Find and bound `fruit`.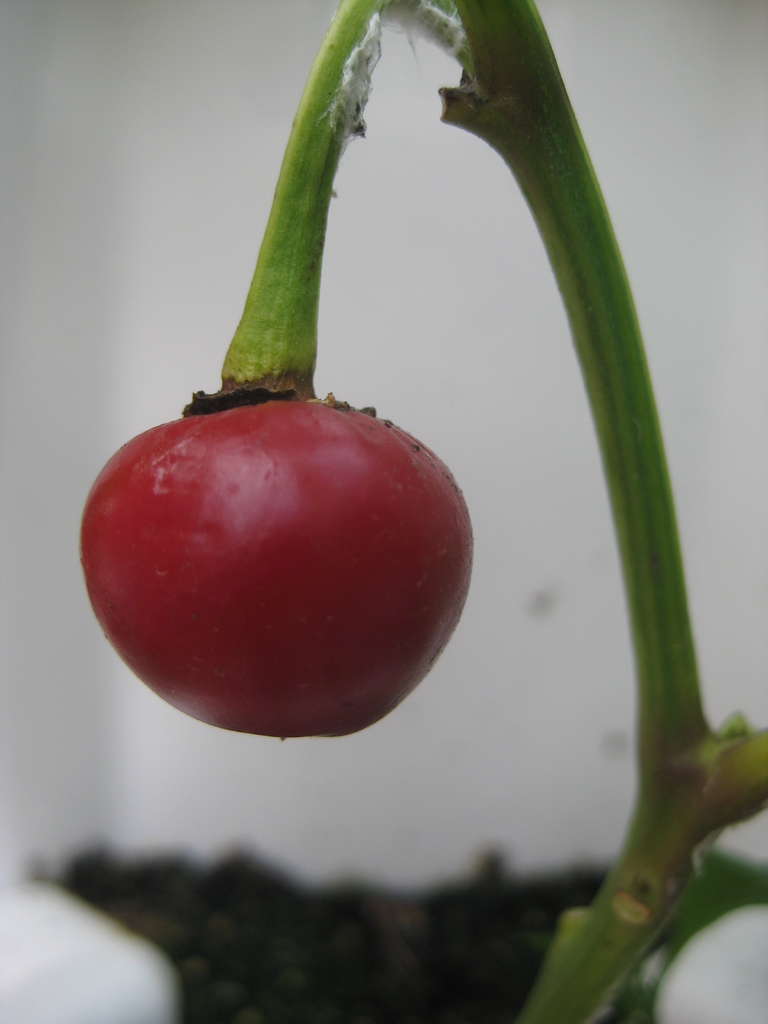
Bound: {"x1": 79, "y1": 381, "x2": 479, "y2": 737}.
